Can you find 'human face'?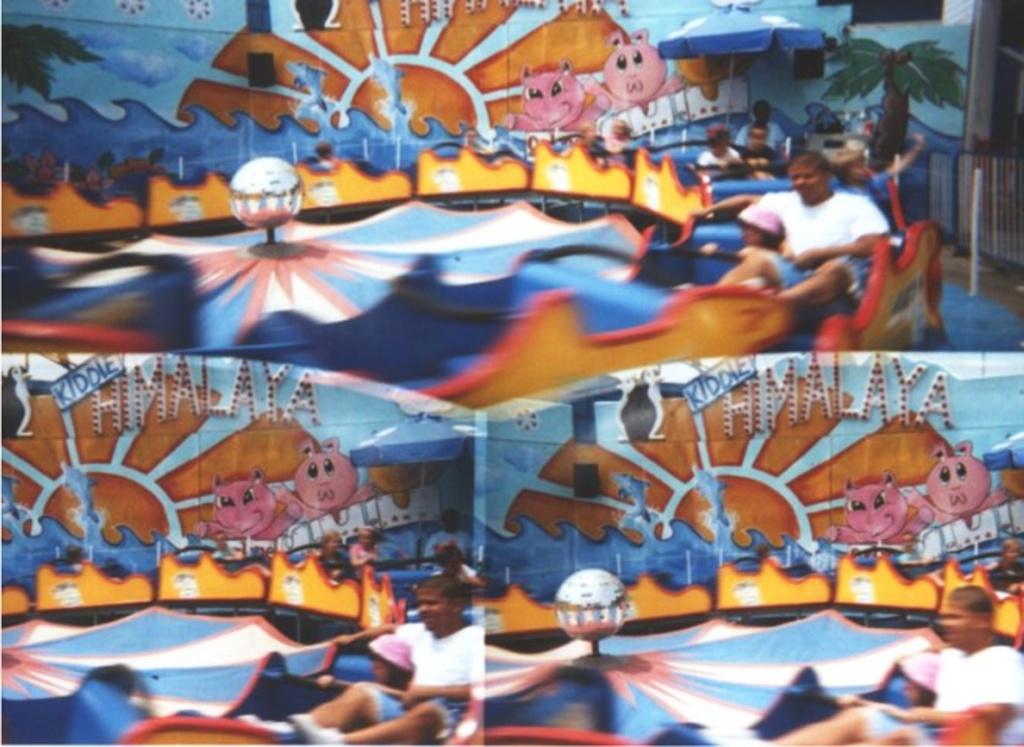
Yes, bounding box: <region>413, 584, 450, 634</region>.
